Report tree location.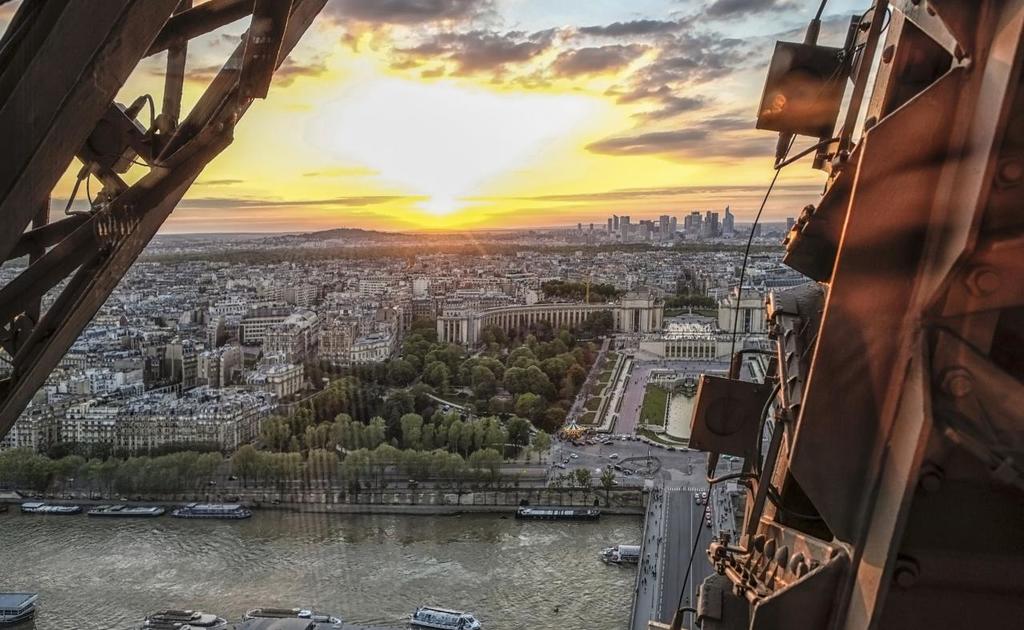
Report: detection(482, 327, 509, 349).
